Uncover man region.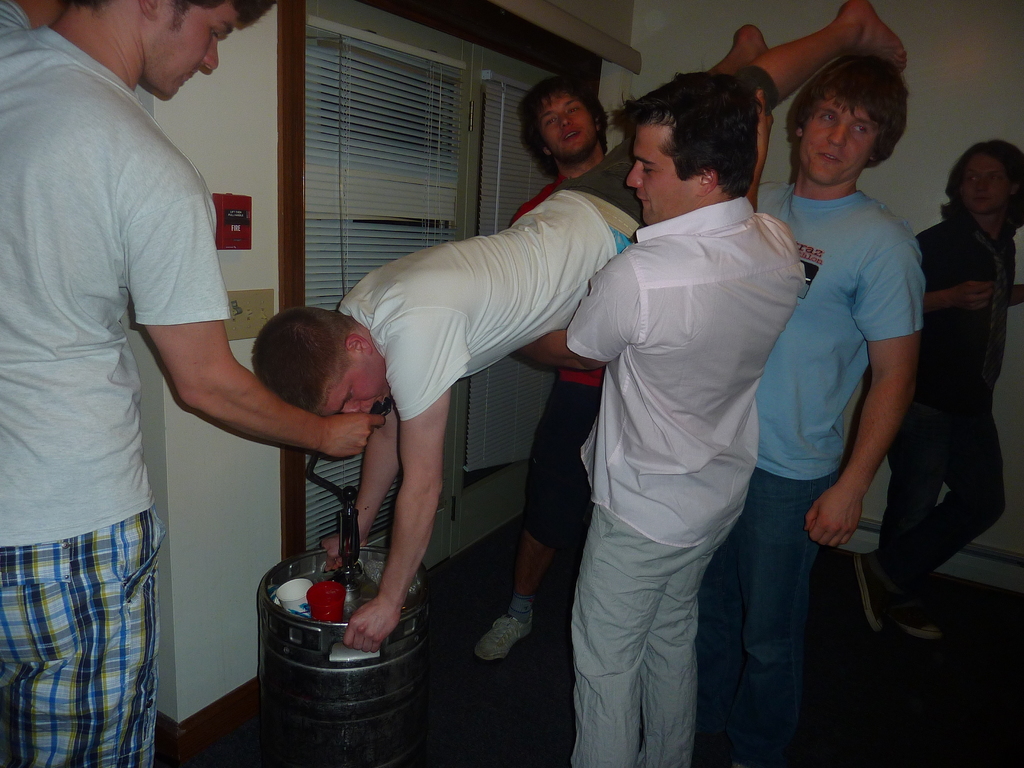
Uncovered: l=842, t=142, r=1023, b=637.
